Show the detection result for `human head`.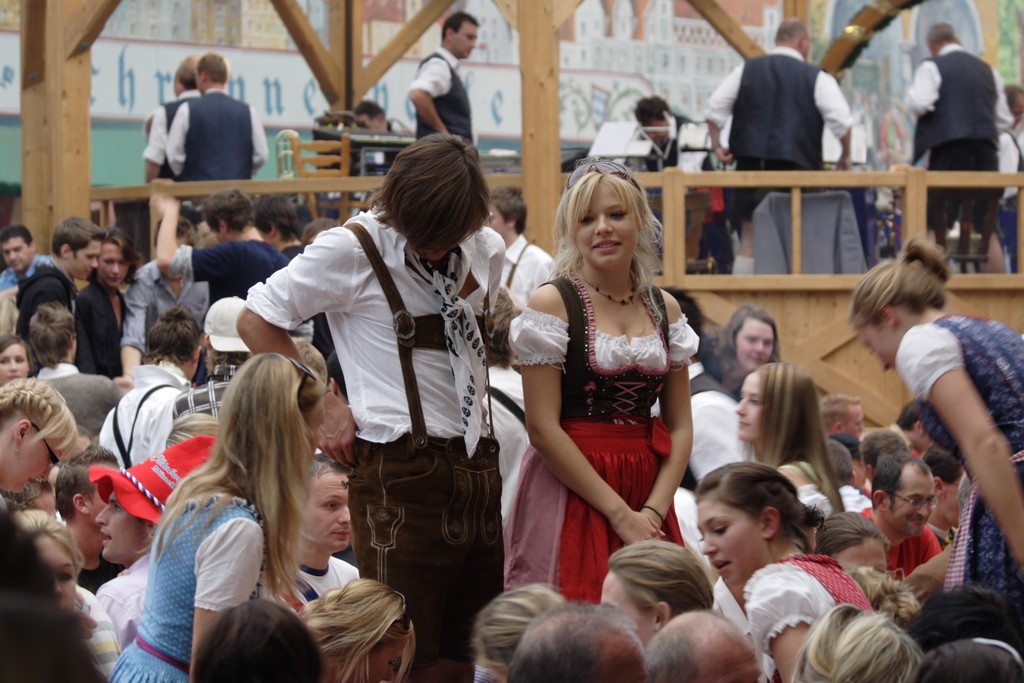
(203,293,253,369).
